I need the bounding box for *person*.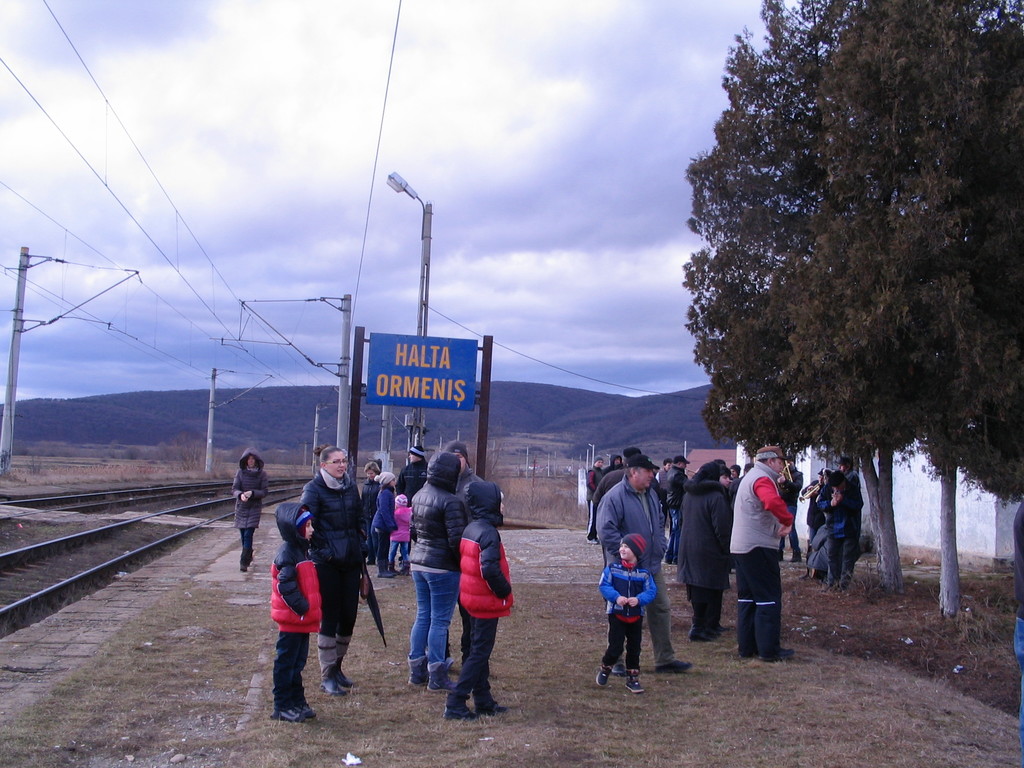
Here it is: 840 458 864 503.
